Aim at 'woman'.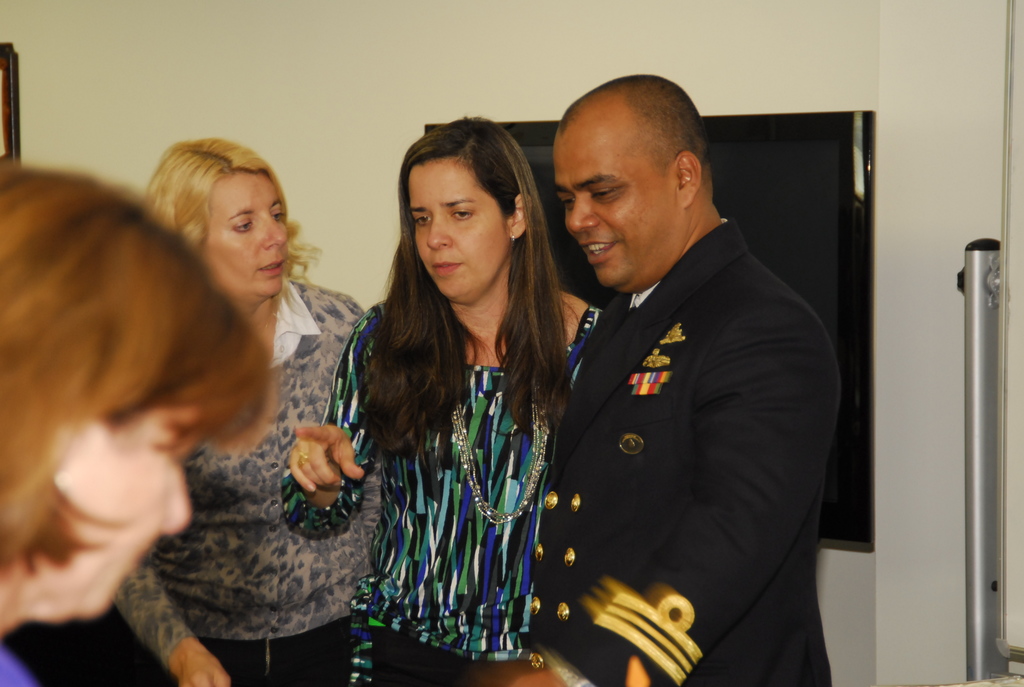
Aimed at x1=0, y1=158, x2=278, y2=686.
